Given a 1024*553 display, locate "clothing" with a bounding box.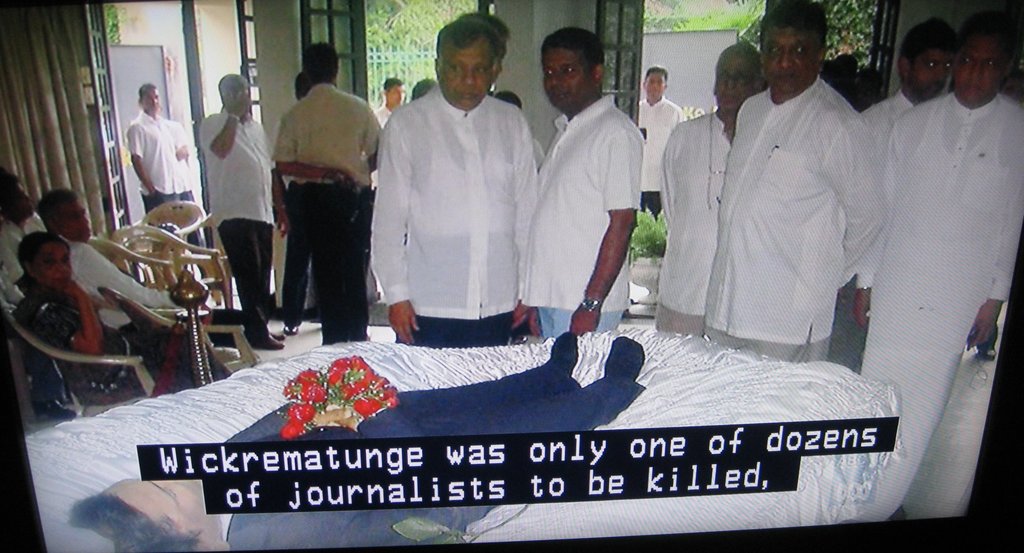
Located: {"x1": 128, "y1": 110, "x2": 187, "y2": 214}.
